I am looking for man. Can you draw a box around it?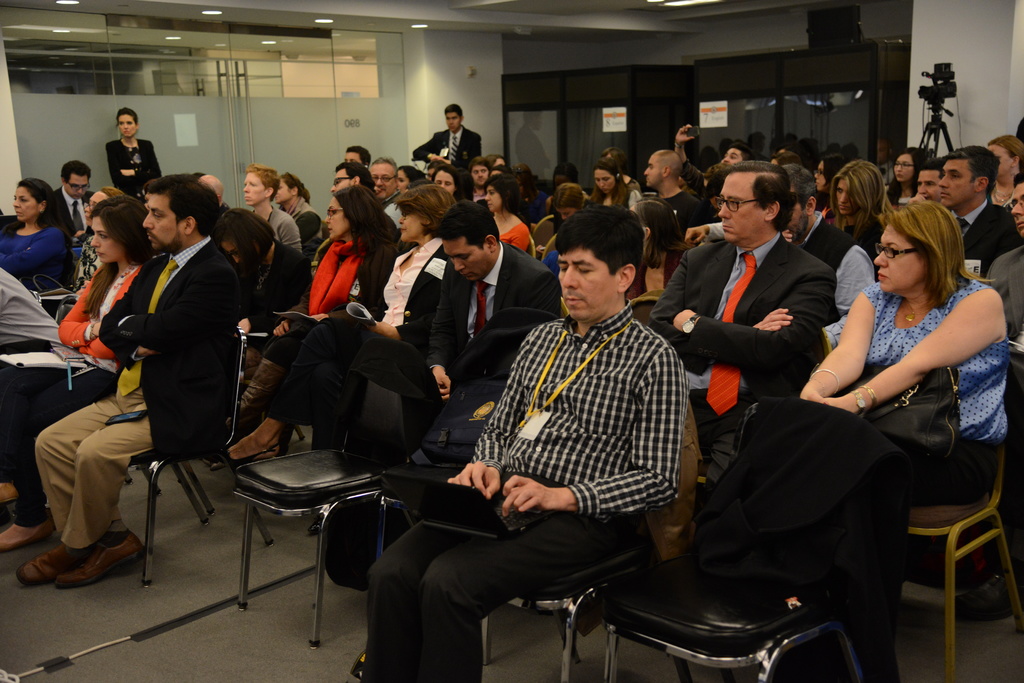
Sure, the bounding box is <bbox>980, 175, 1023, 419</bbox>.
